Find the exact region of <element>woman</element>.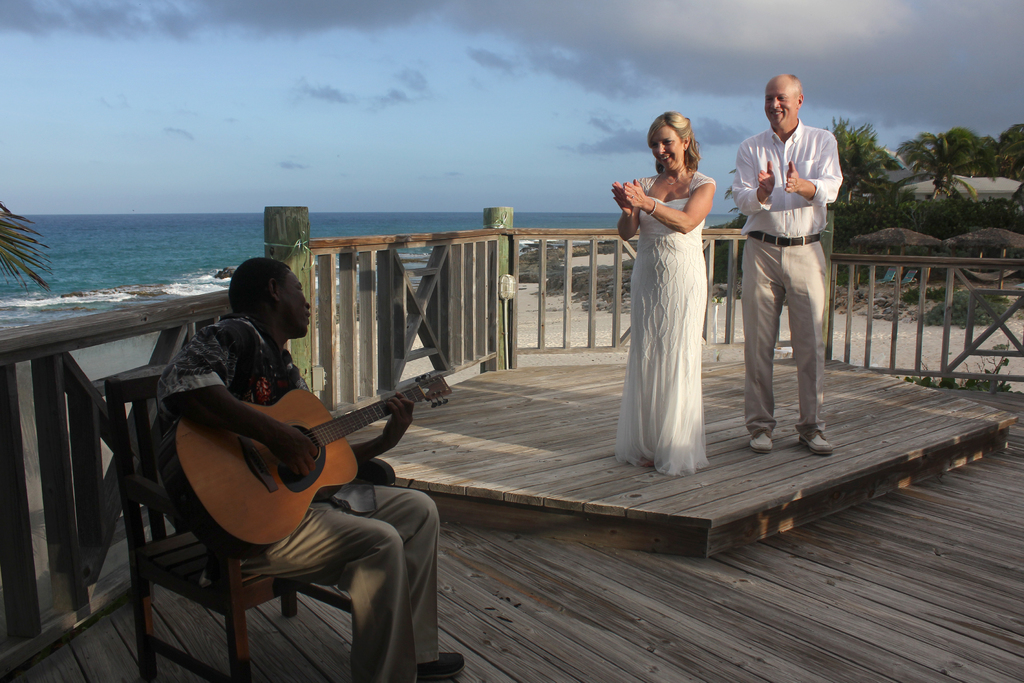
Exact region: {"left": 614, "top": 135, "right": 721, "bottom": 474}.
